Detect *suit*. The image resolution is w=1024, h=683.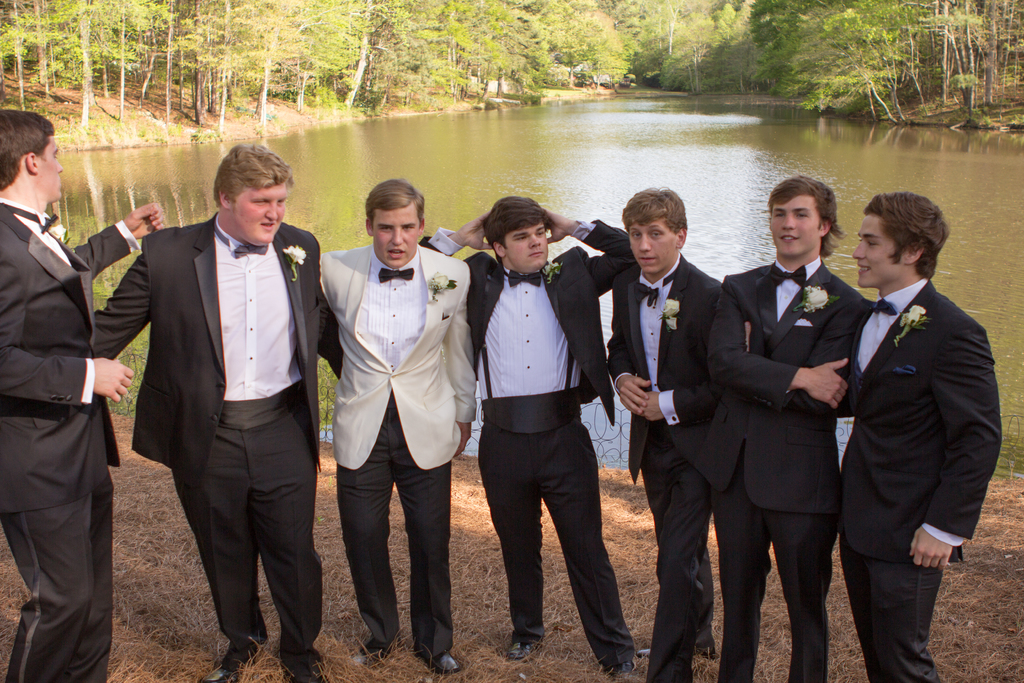
box(89, 210, 345, 662).
